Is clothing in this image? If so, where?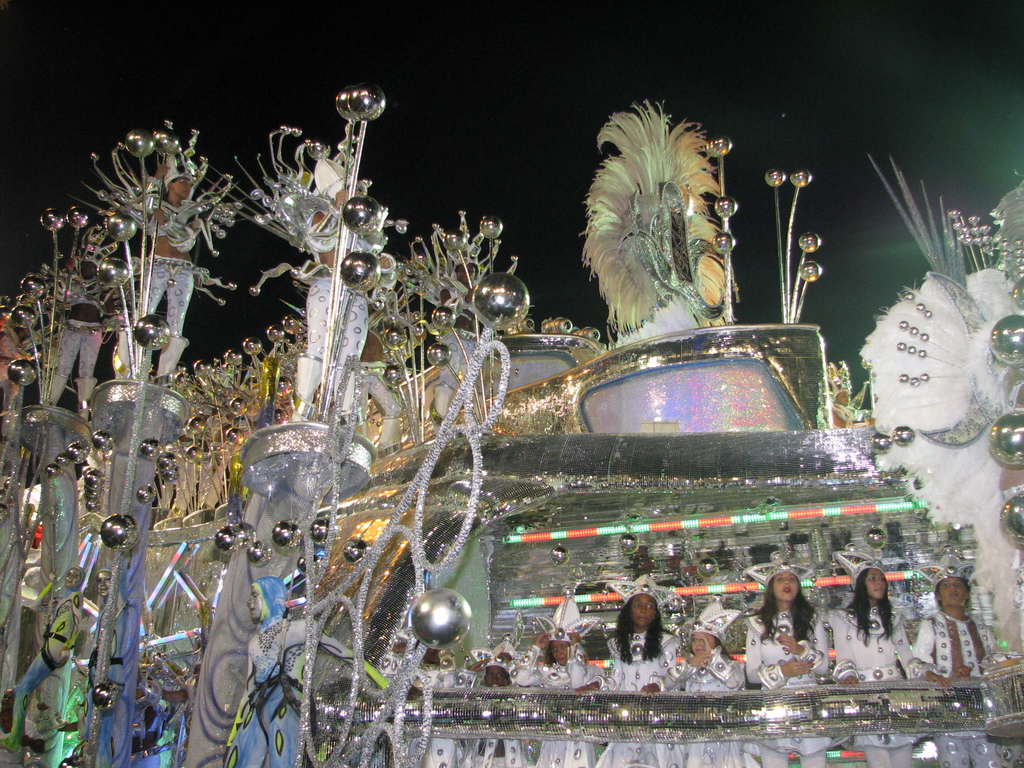
Yes, at (743, 604, 835, 764).
